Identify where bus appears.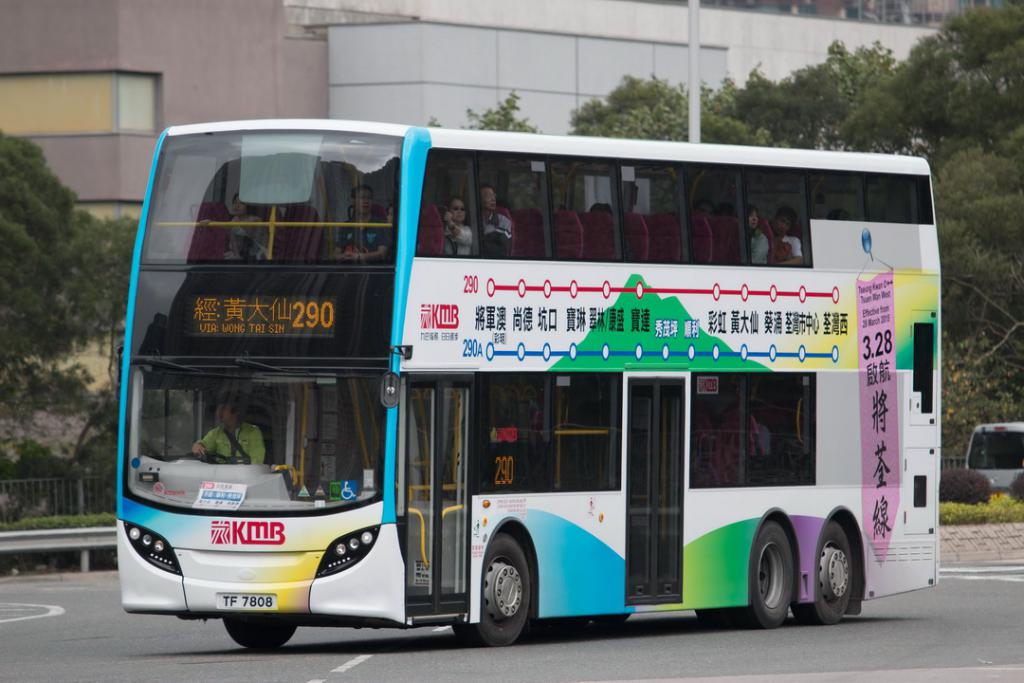
Appears at 119:113:942:655.
